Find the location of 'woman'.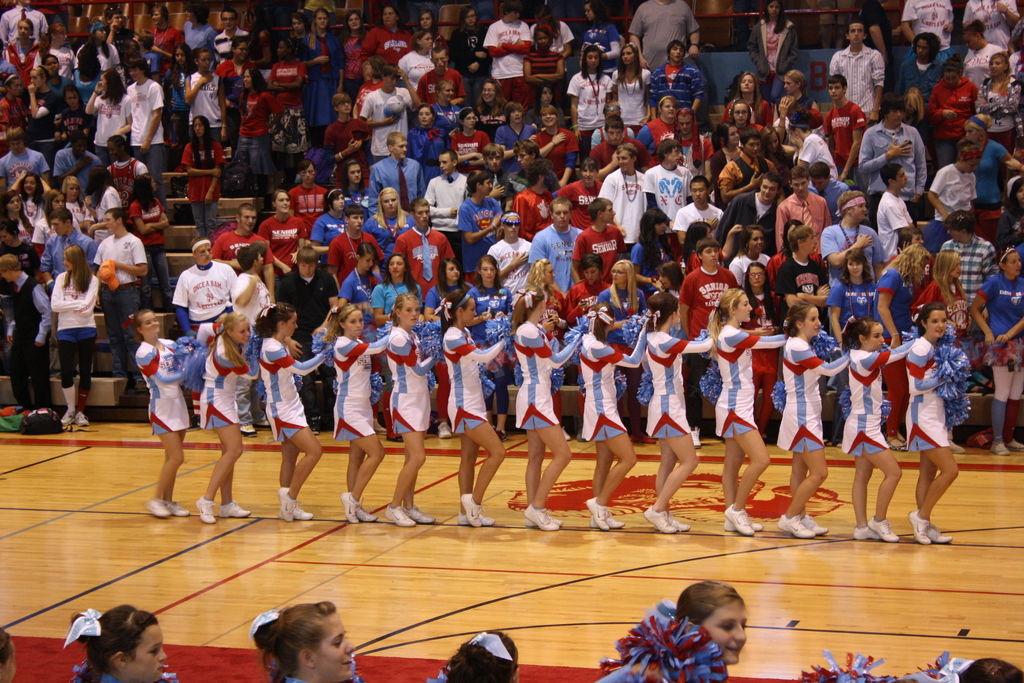
Location: 267,33,302,159.
